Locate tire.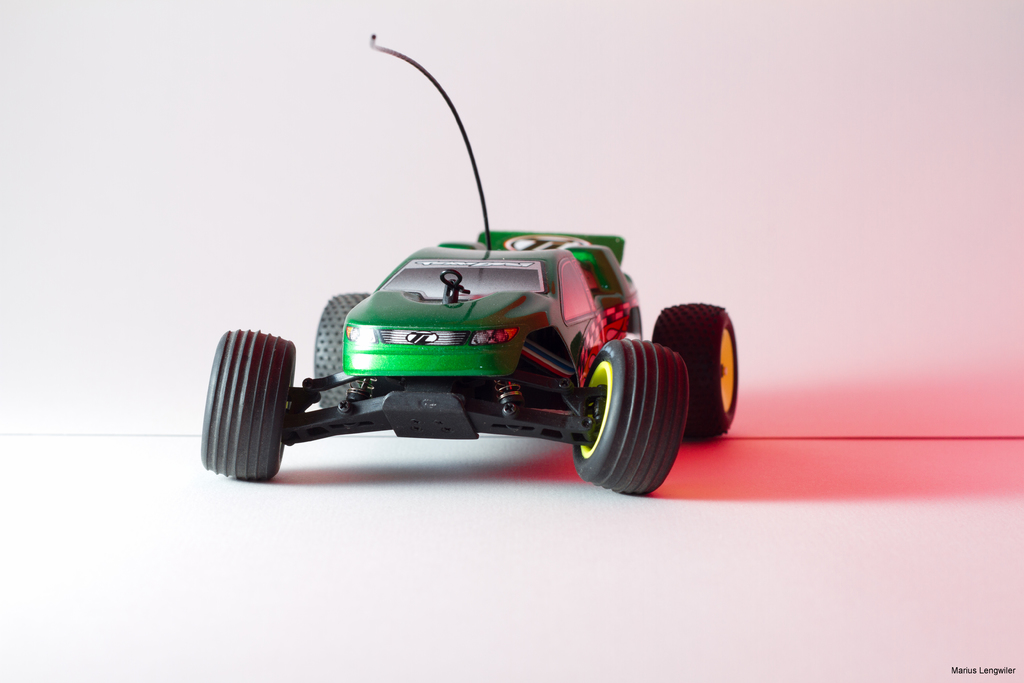
Bounding box: bbox(641, 298, 748, 440).
